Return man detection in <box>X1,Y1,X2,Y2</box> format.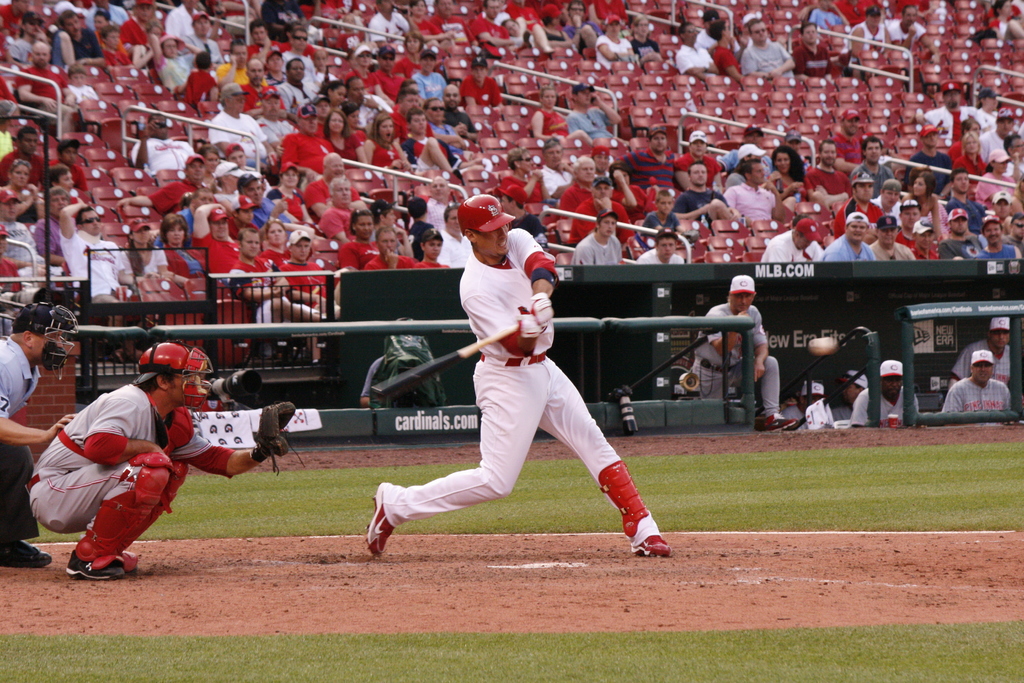
<box>362,227,415,268</box>.
